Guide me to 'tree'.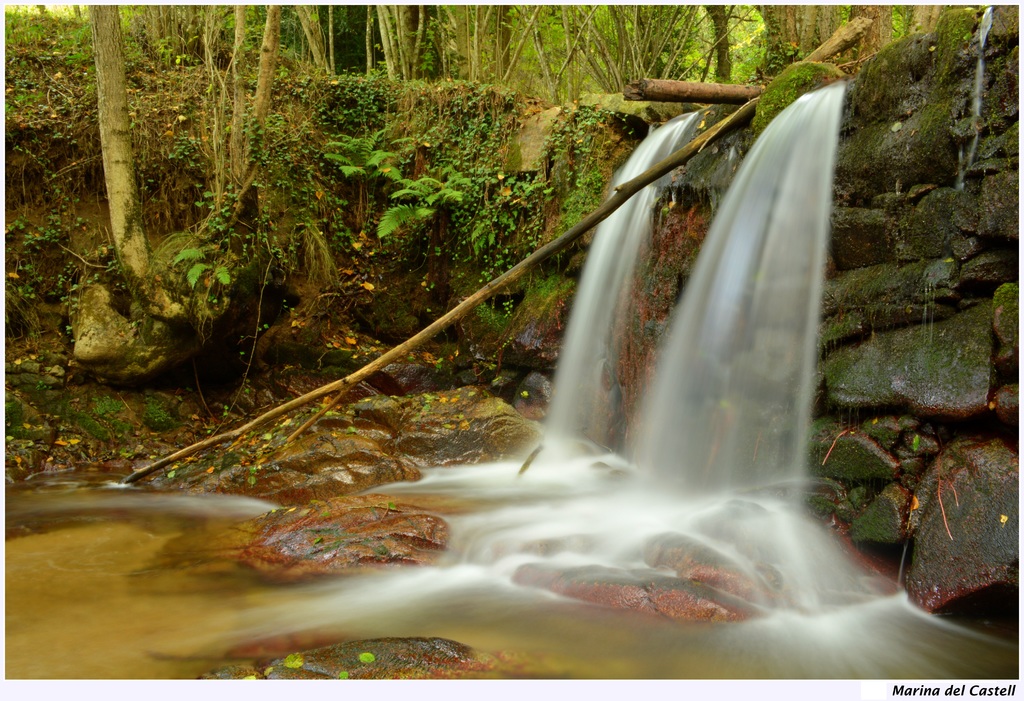
Guidance: (194, 0, 283, 272).
